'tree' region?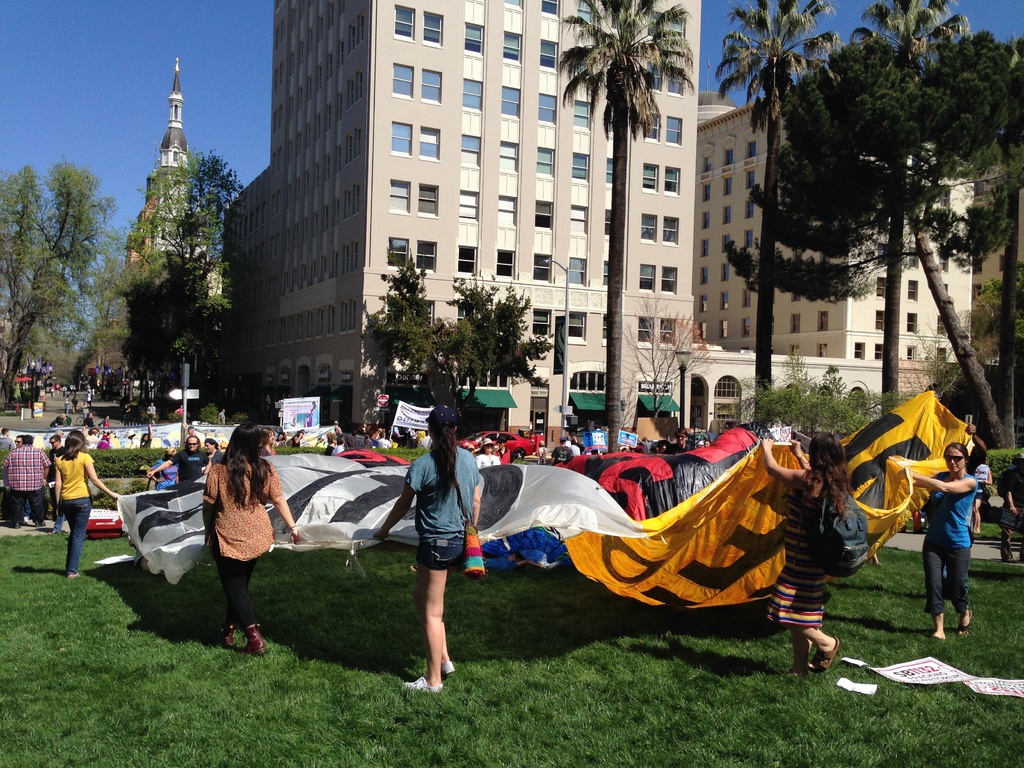
x1=438 y1=268 x2=547 y2=400
